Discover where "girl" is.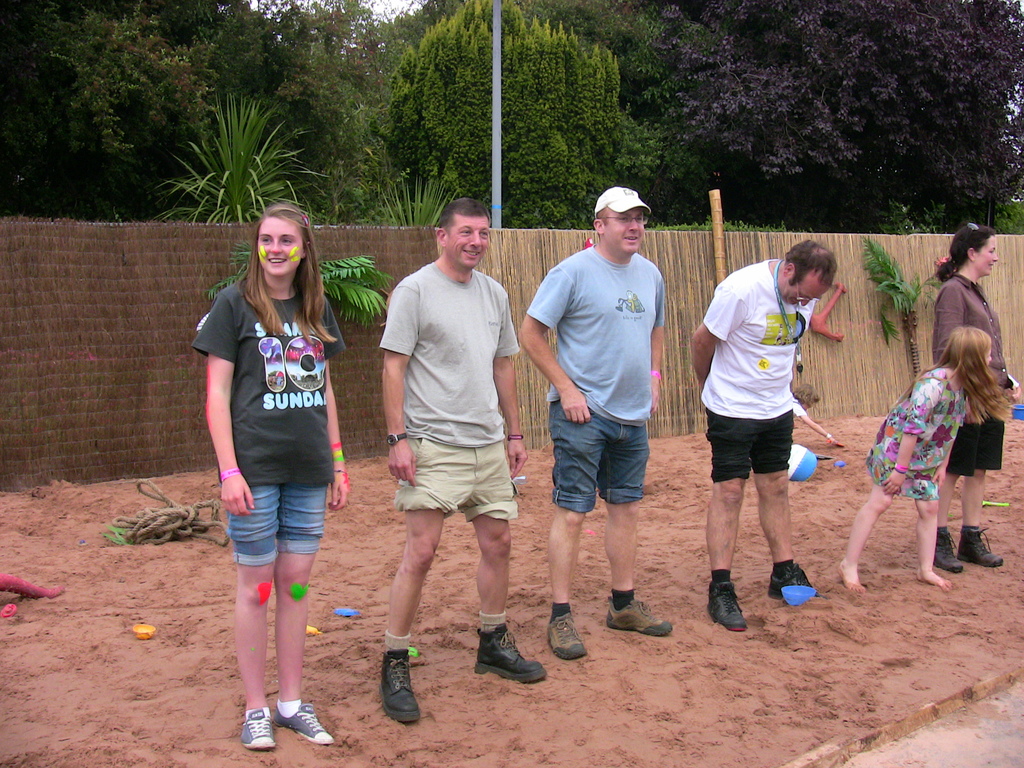
Discovered at l=187, t=205, r=351, b=758.
